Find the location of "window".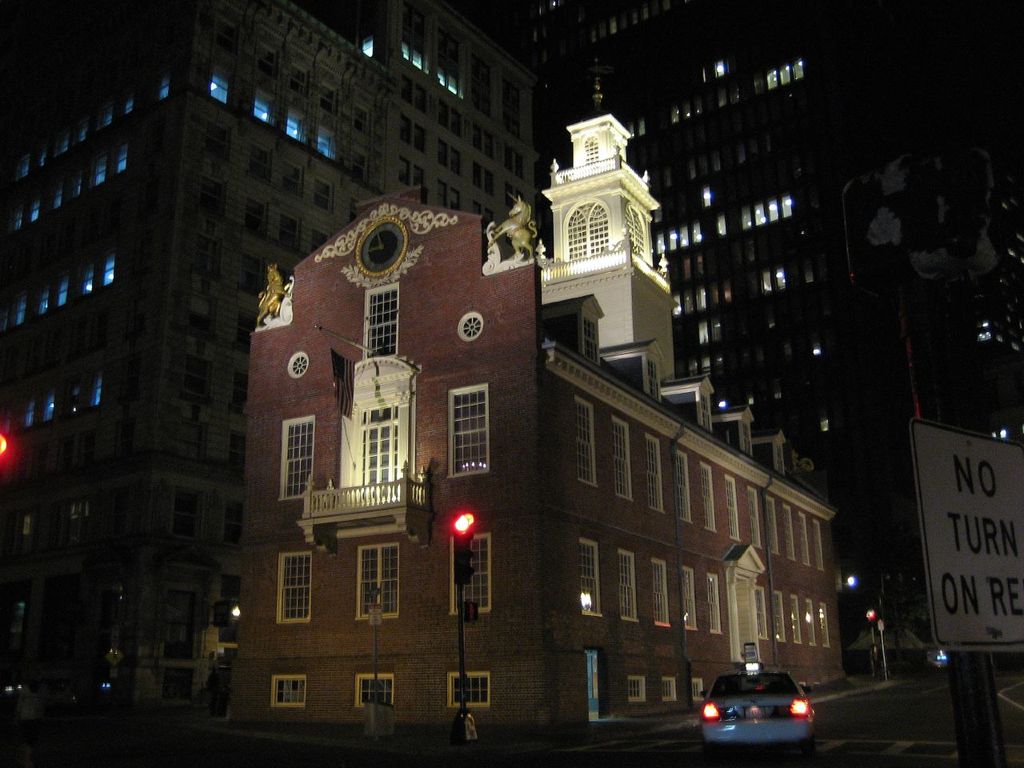
Location: pyautogui.locateOnScreen(579, 530, 835, 650).
